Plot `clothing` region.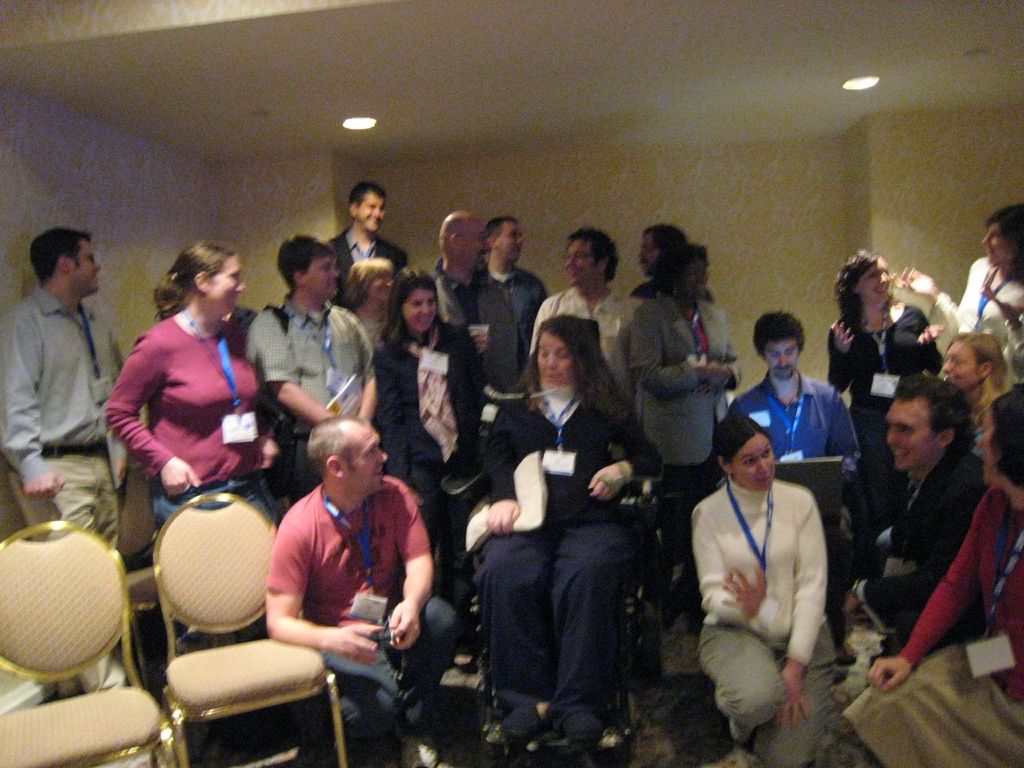
Plotted at [528,287,658,407].
